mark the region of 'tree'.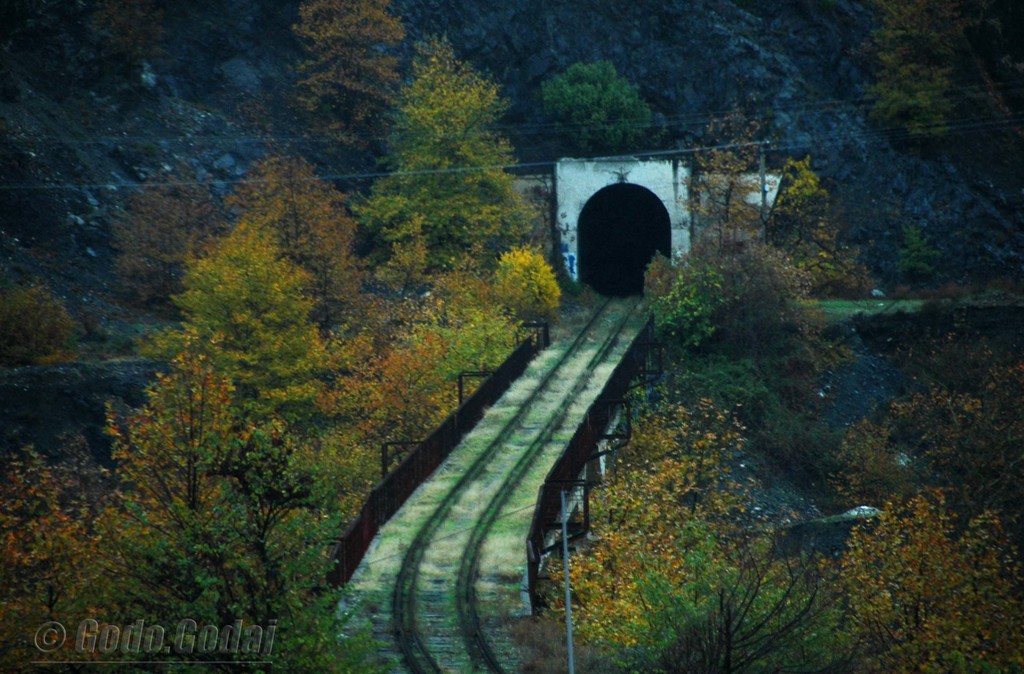
Region: (854,1,950,152).
